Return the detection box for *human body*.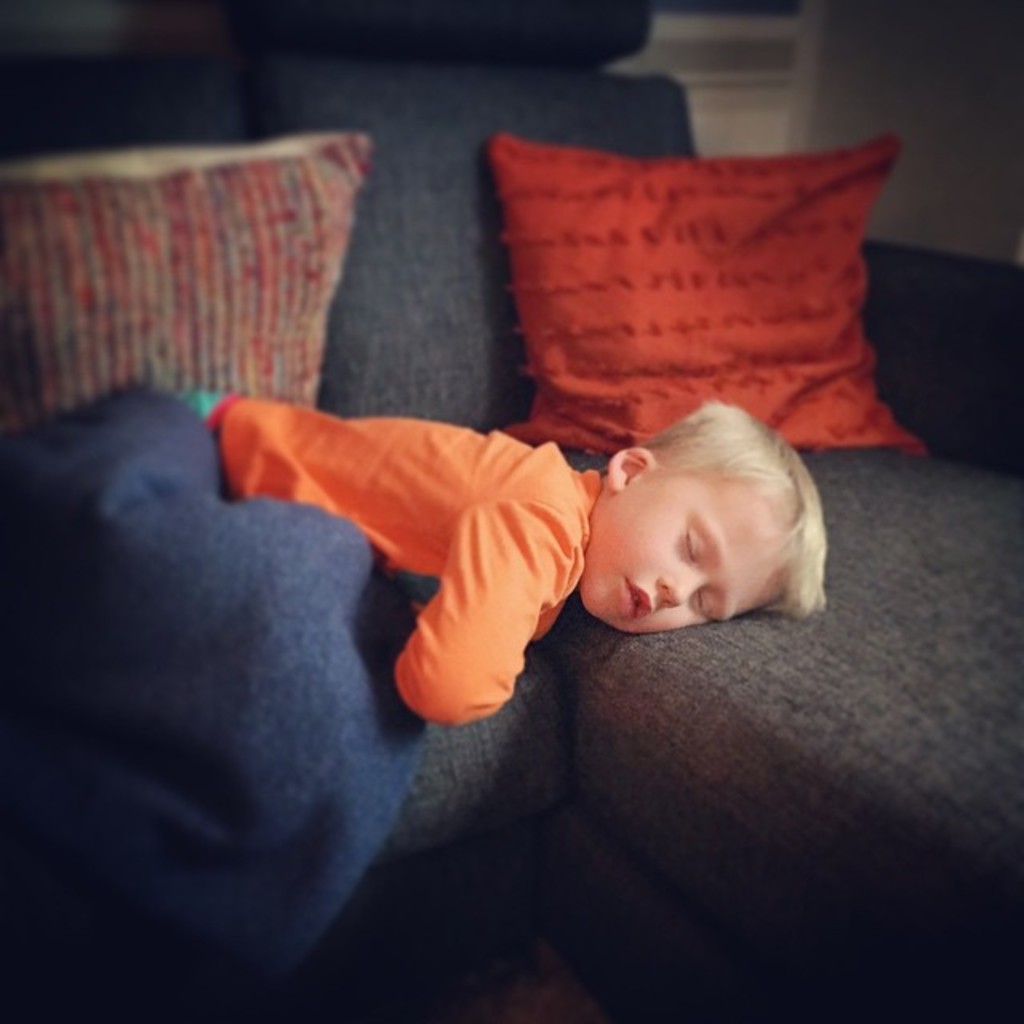
200/357/803/762.
